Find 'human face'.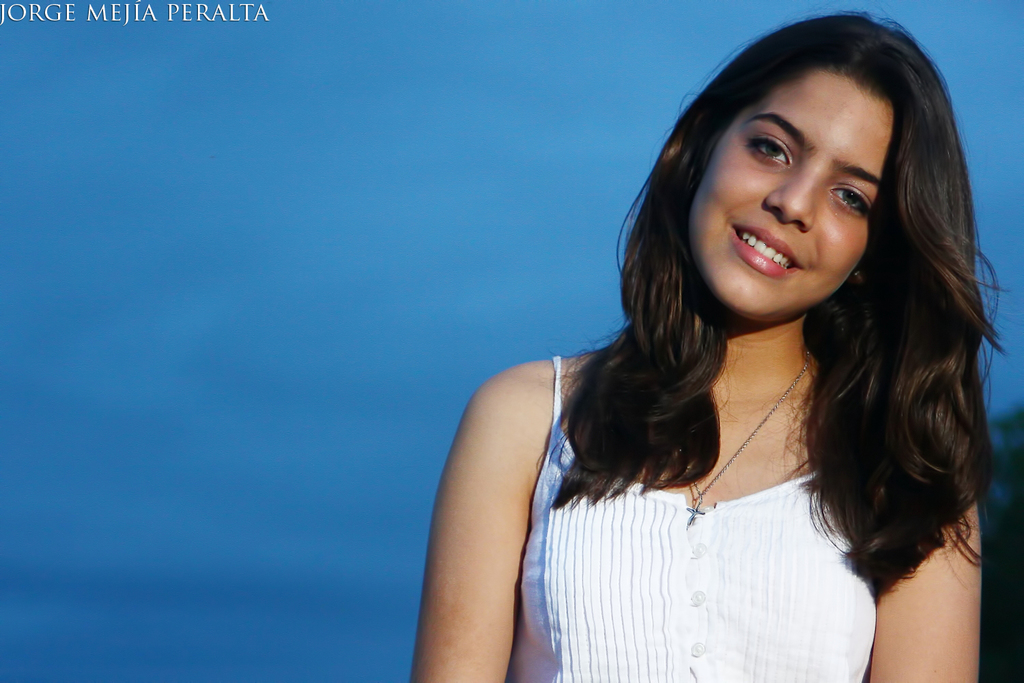
<box>694,68,902,319</box>.
